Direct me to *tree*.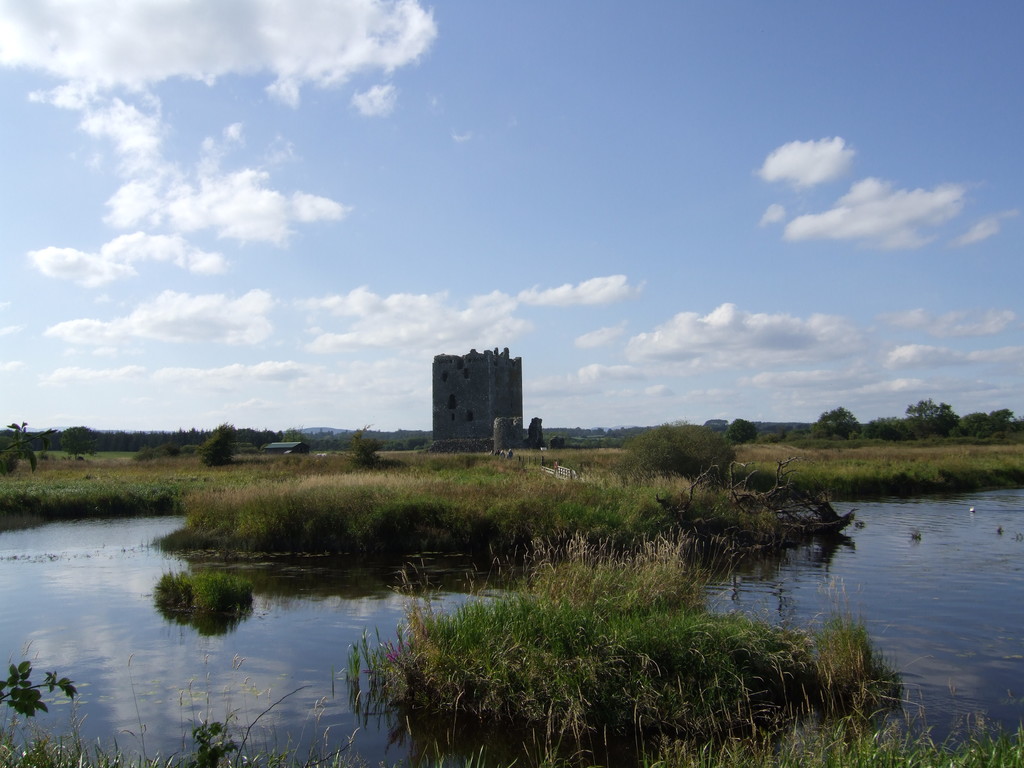
Direction: [x1=906, y1=398, x2=948, y2=417].
